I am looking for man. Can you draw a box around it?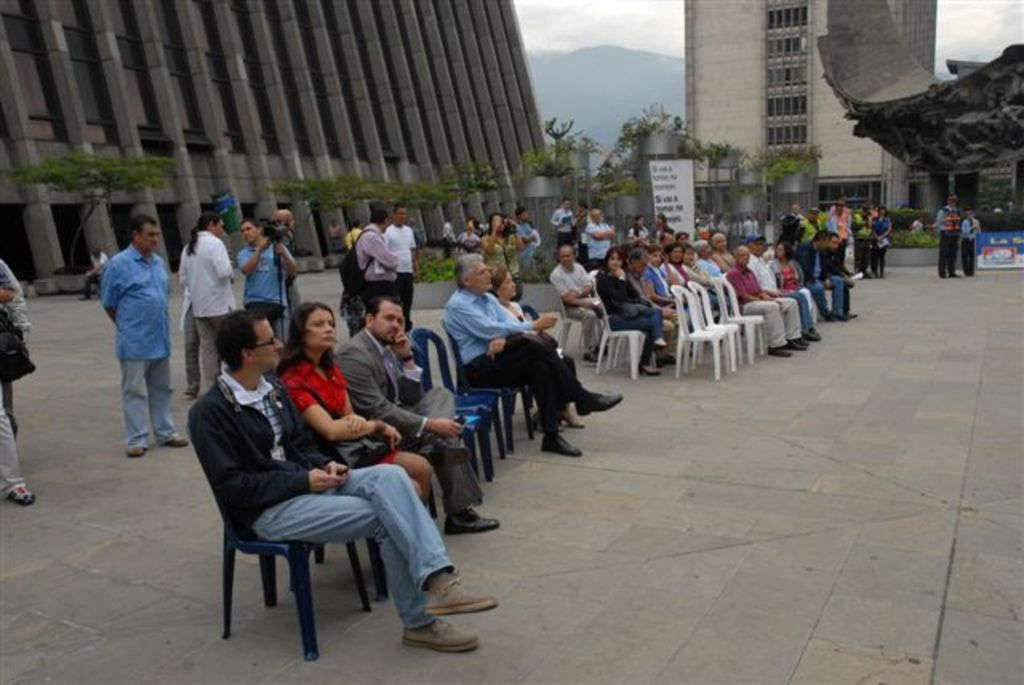
Sure, the bounding box is bbox=[189, 306, 498, 653].
